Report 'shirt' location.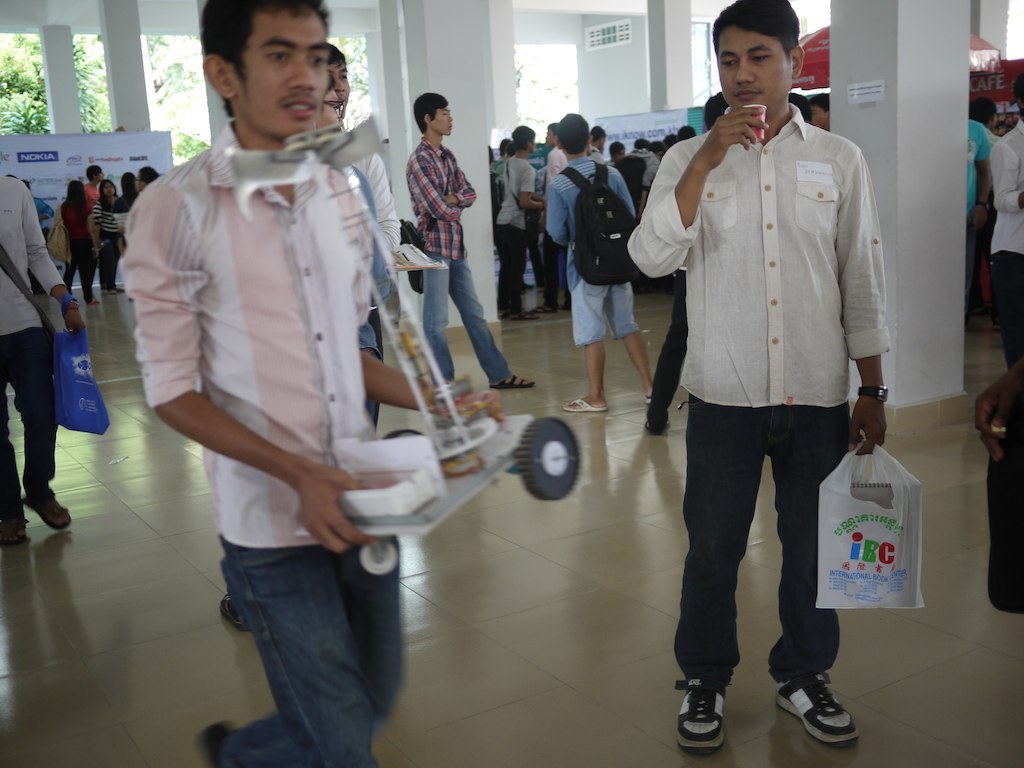
Report: 119, 117, 370, 547.
